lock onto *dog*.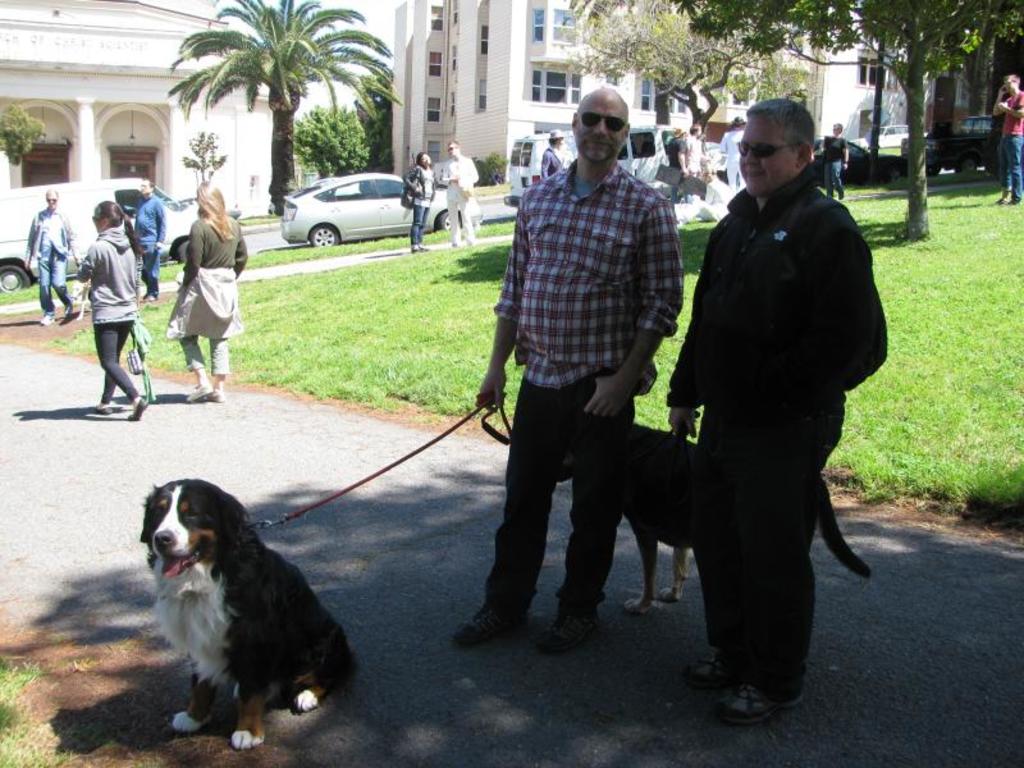
Locked: x1=561 y1=421 x2=874 y2=608.
